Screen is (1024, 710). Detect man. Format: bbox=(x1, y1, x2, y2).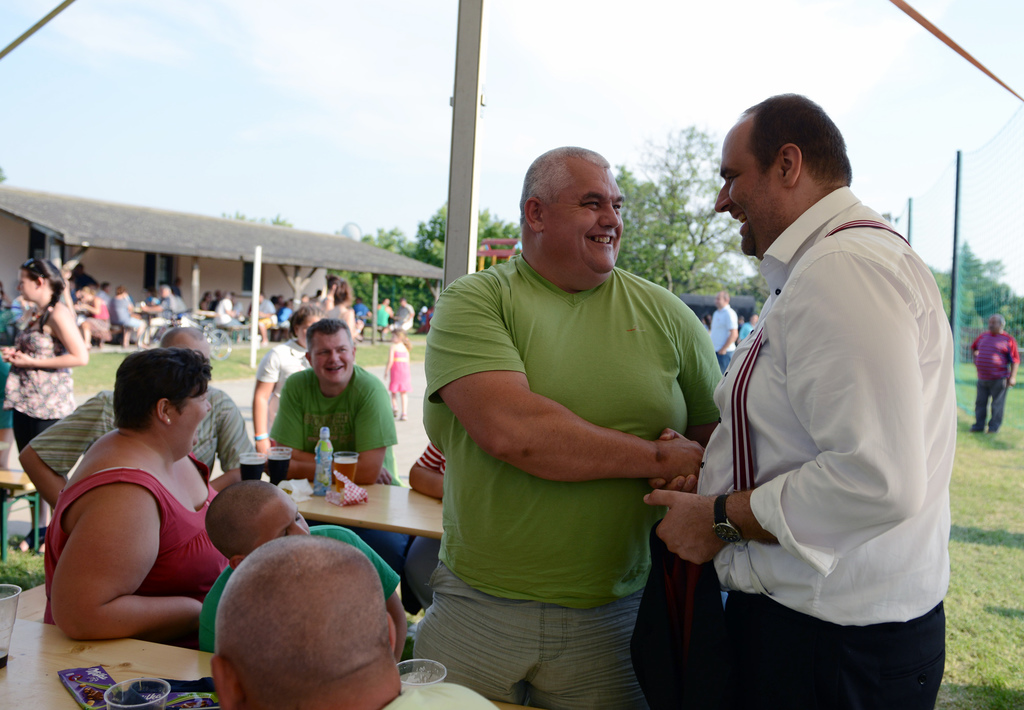
bbox=(356, 295, 371, 324).
